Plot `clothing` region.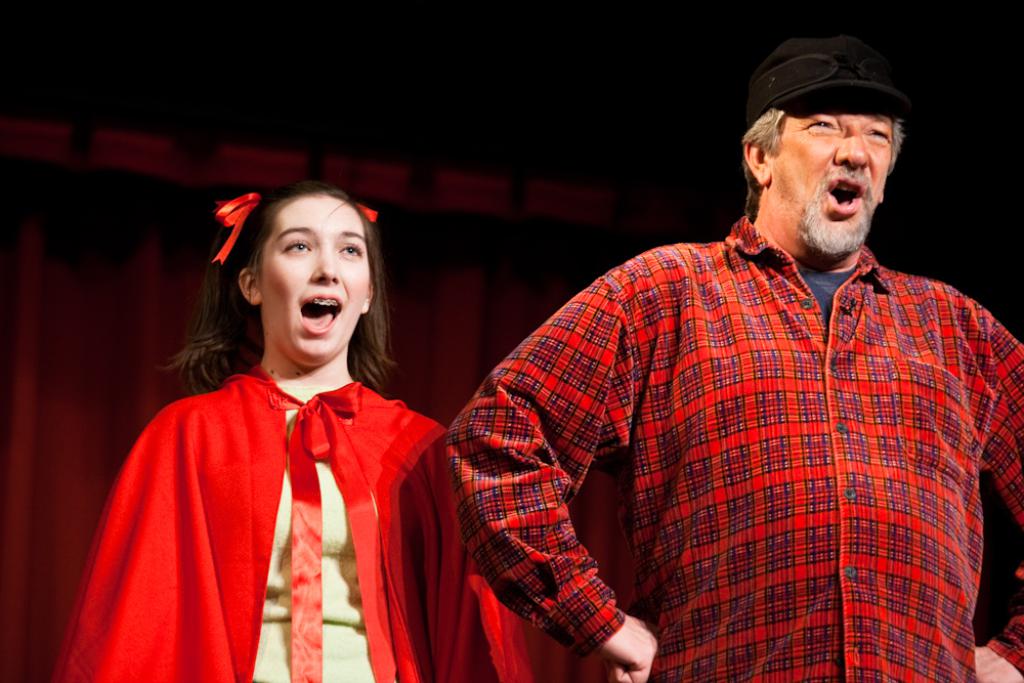
Plotted at bbox=[81, 311, 447, 677].
